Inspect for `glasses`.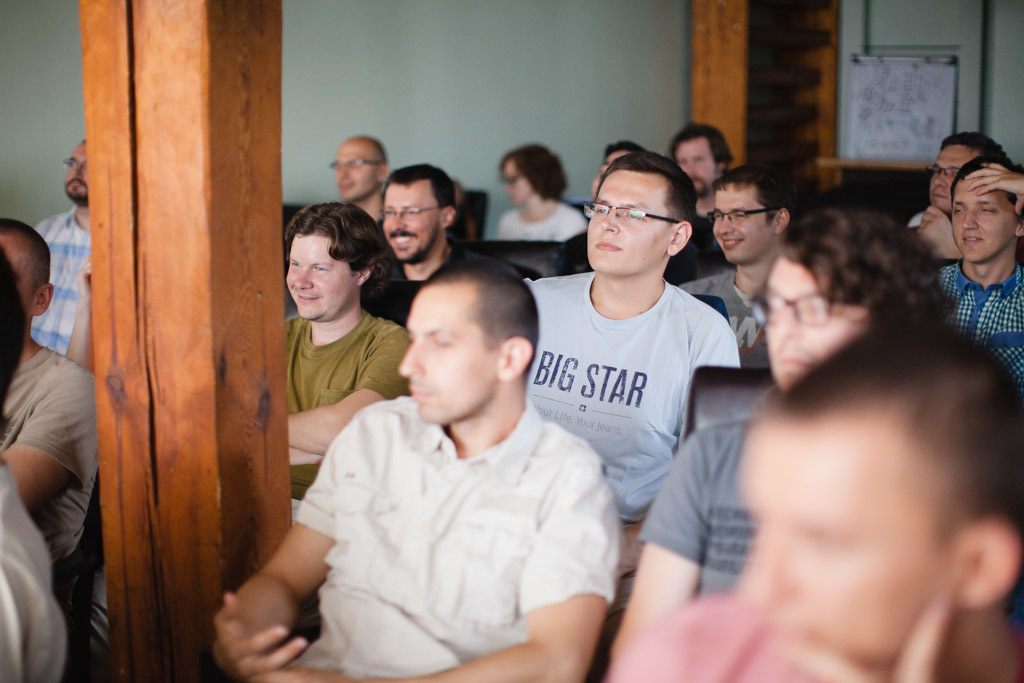
Inspection: 698,202,782,225.
